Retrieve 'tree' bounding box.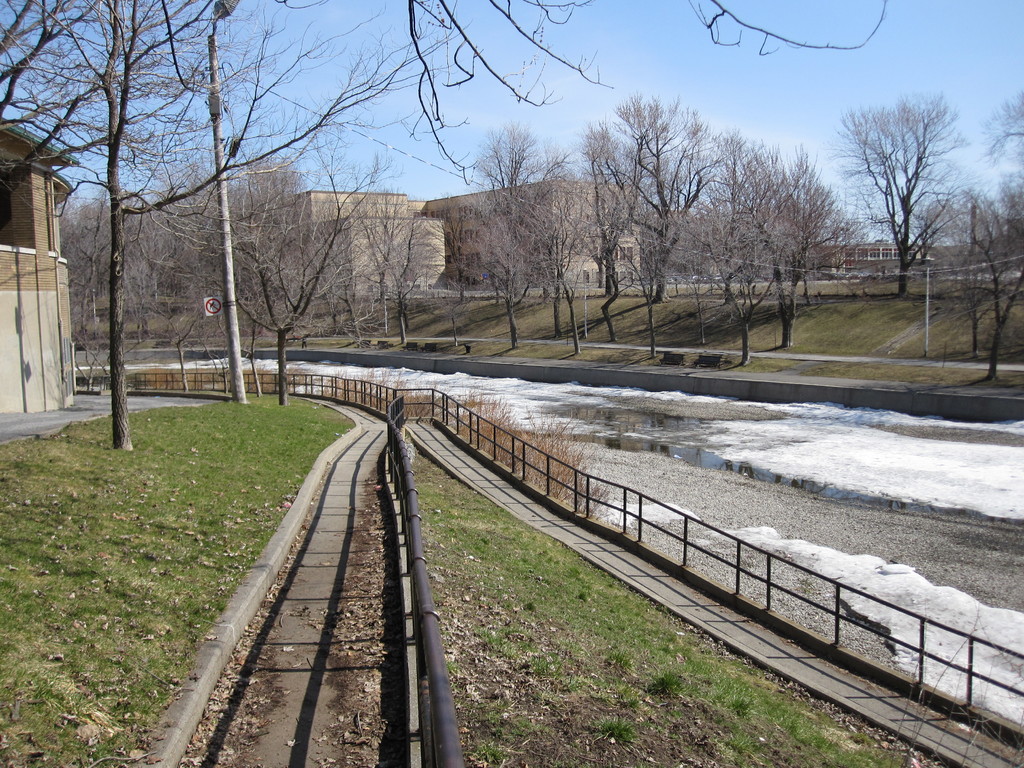
Bounding box: [left=461, top=117, right=573, bottom=348].
